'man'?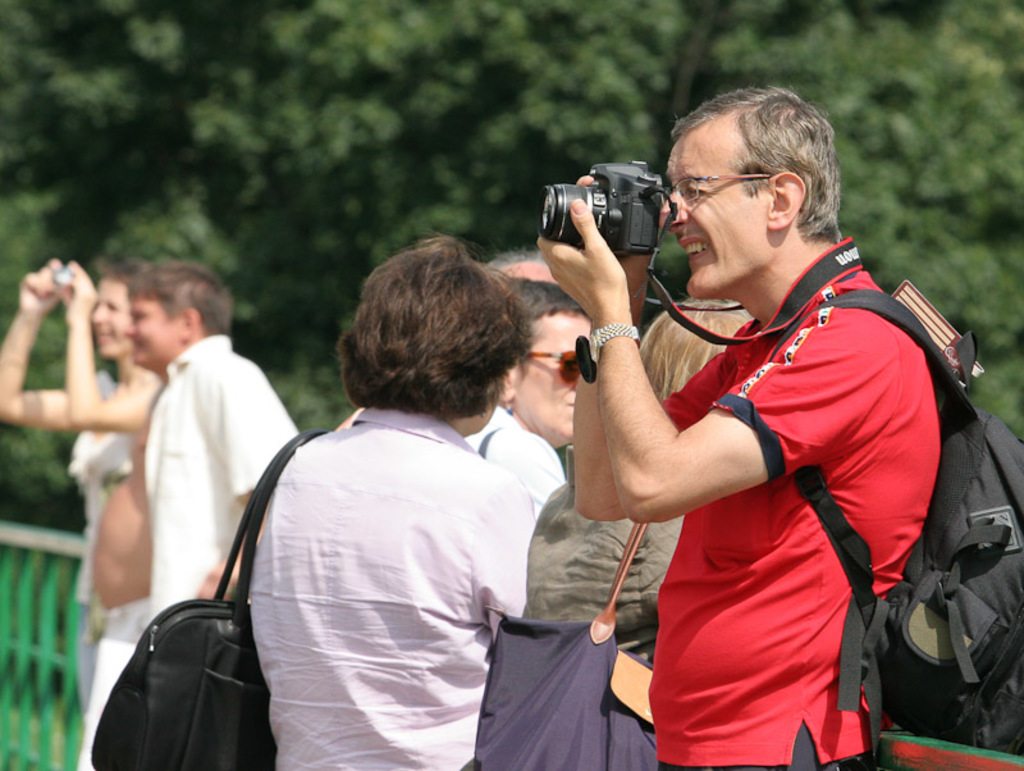
333/246/562/426
